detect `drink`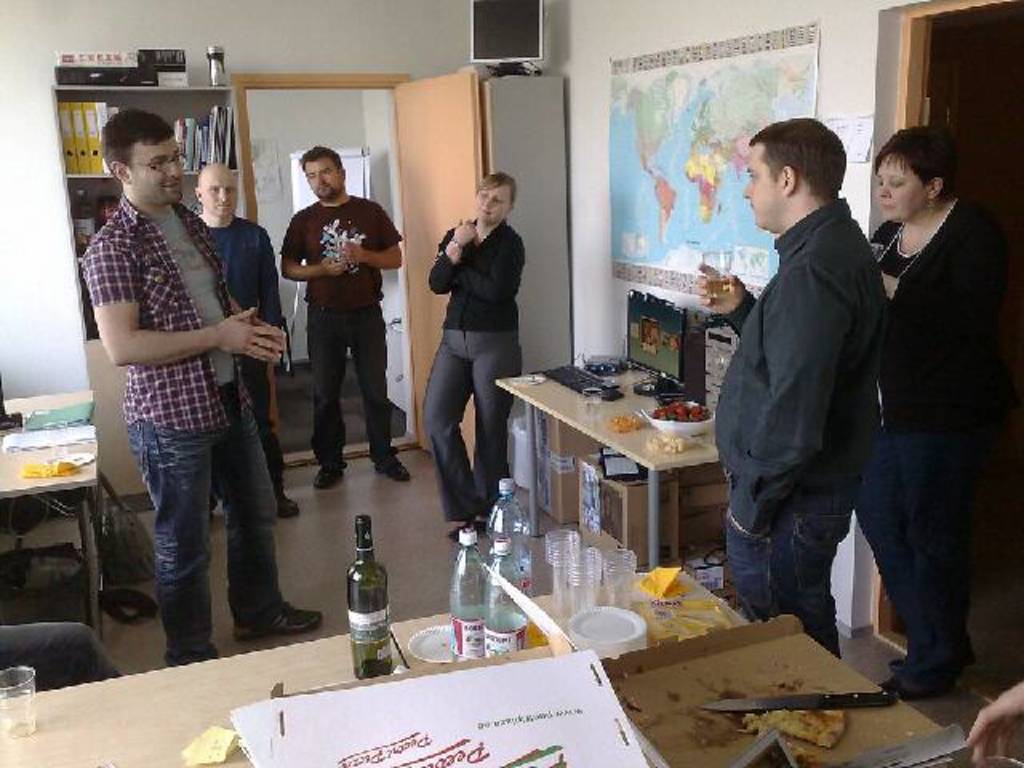
x1=342 y1=512 x2=389 y2=678
